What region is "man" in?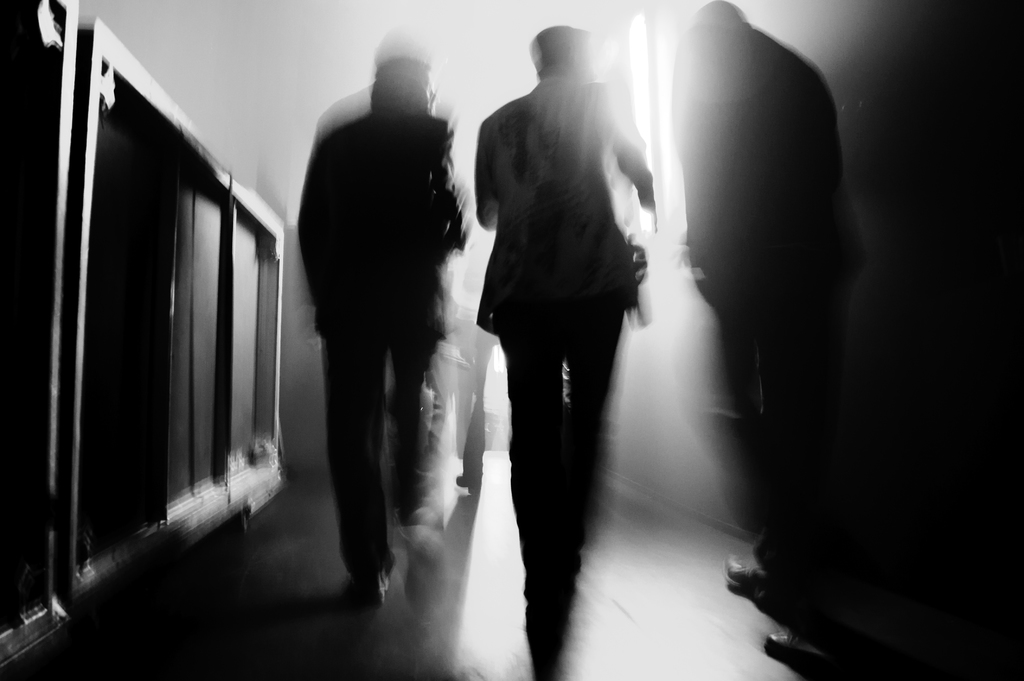
select_region(285, 24, 488, 627).
